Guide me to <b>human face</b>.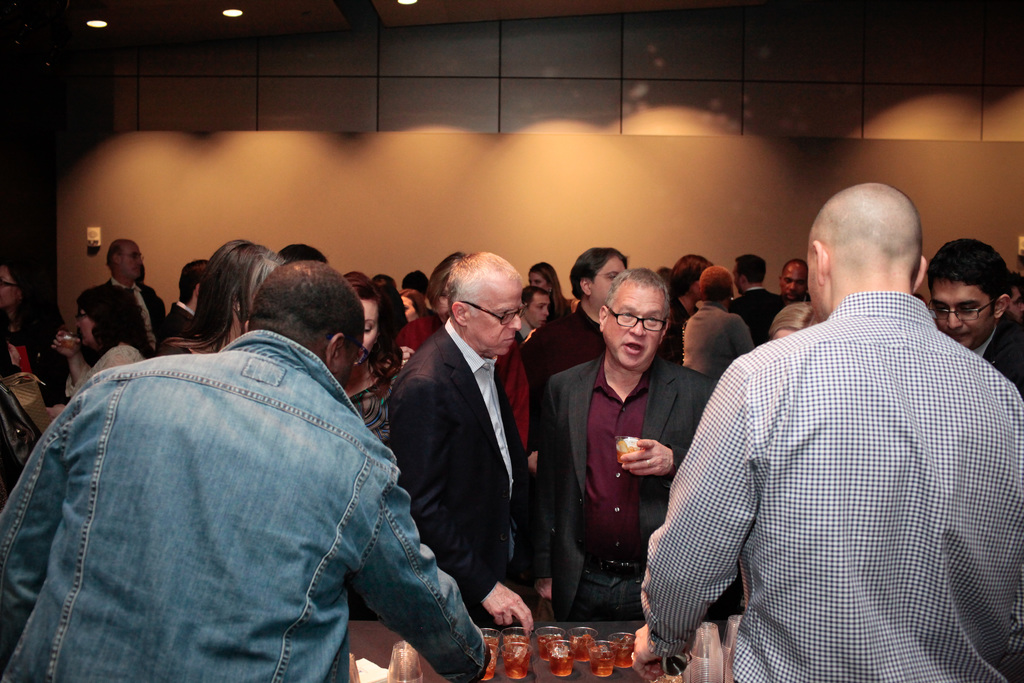
Guidance: {"left": 597, "top": 269, "right": 669, "bottom": 370}.
